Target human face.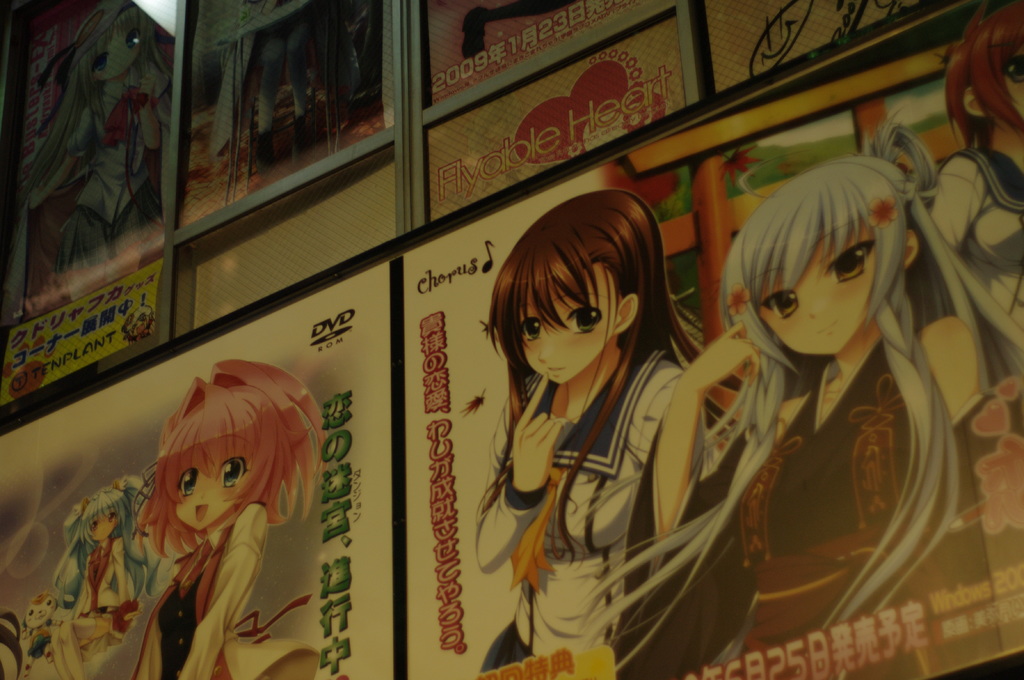
Target region: <box>1004,49,1023,117</box>.
